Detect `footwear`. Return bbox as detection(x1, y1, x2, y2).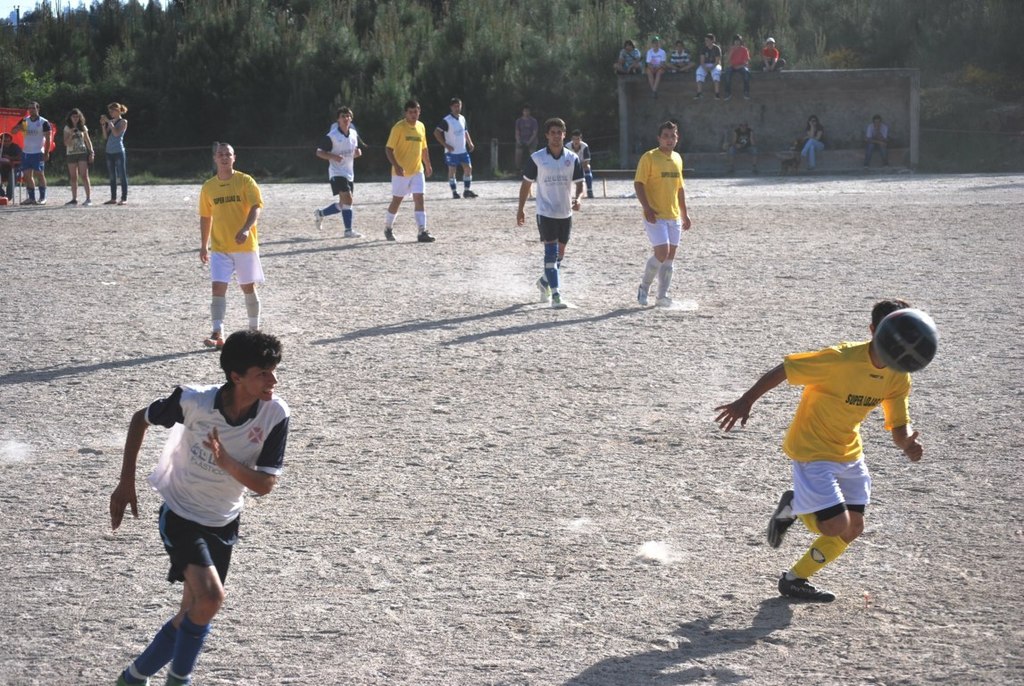
detection(551, 297, 567, 307).
